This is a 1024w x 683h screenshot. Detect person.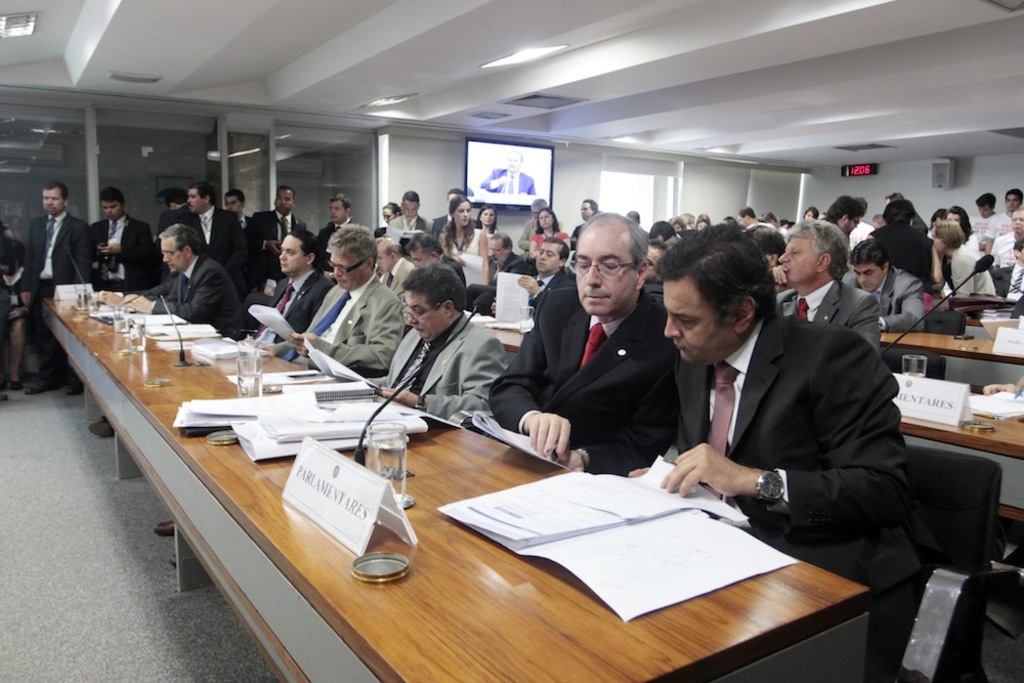
bbox=[989, 234, 1023, 296].
